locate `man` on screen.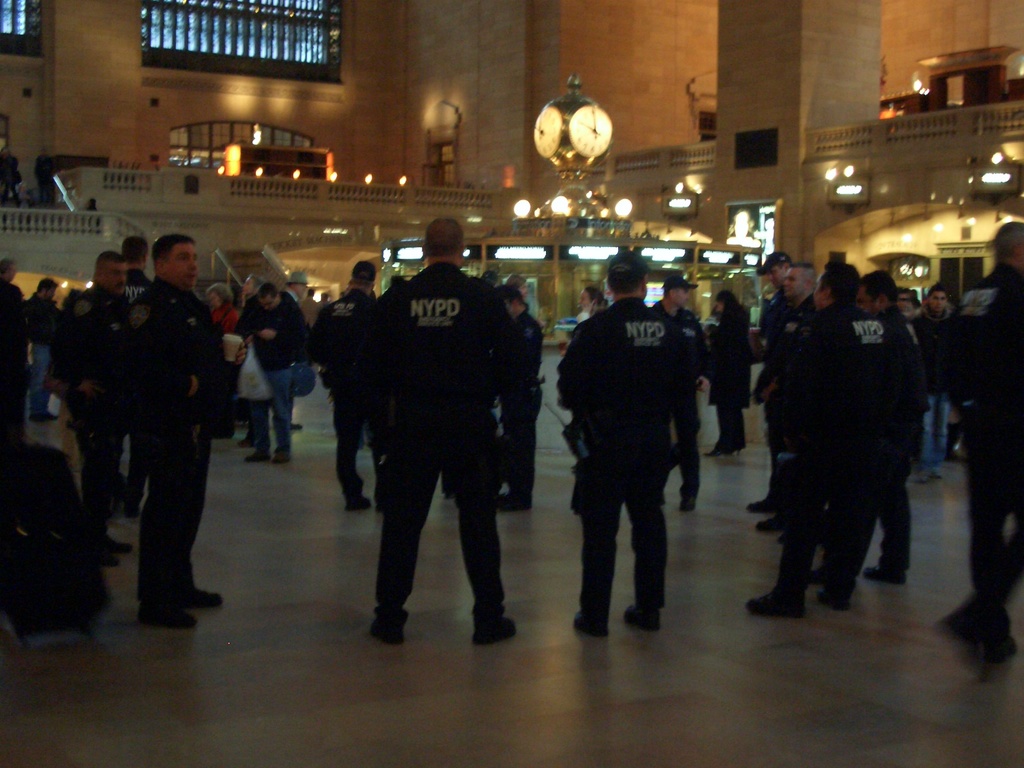
On screen at detection(279, 269, 310, 351).
